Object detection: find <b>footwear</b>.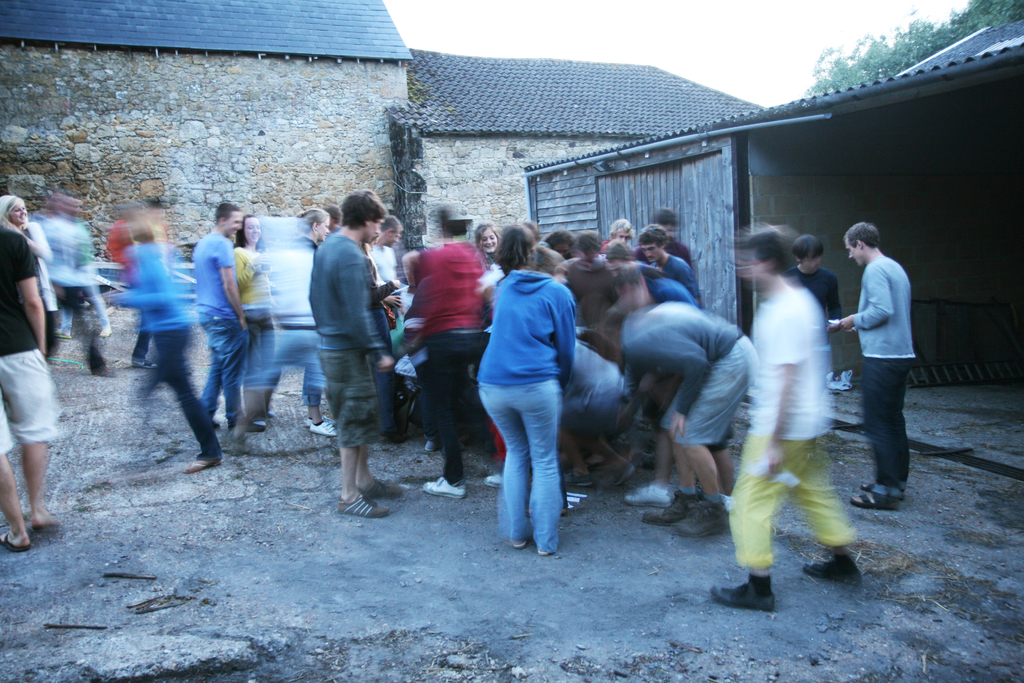
[x1=710, y1=573, x2=773, y2=603].
